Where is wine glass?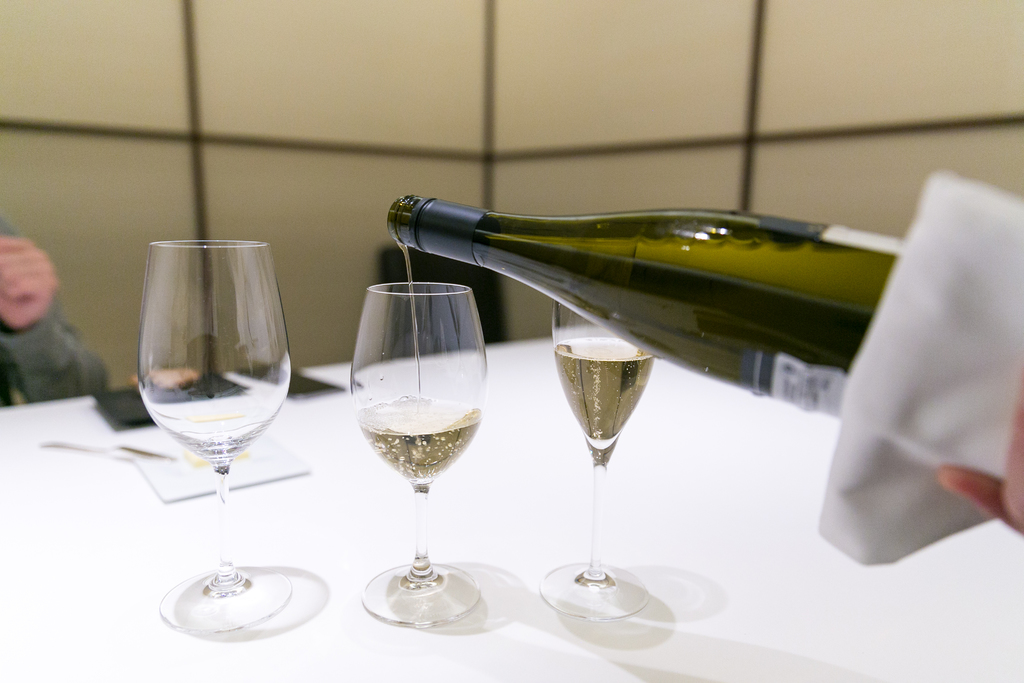
[left=136, top=238, right=289, bottom=635].
